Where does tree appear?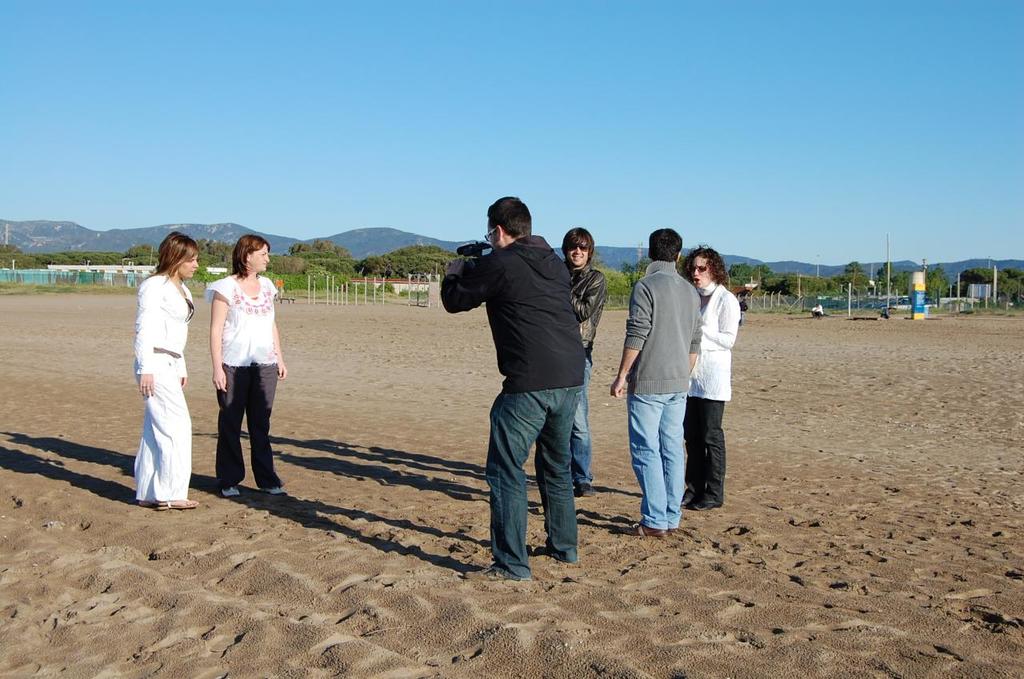
Appears at rect(838, 258, 868, 291).
